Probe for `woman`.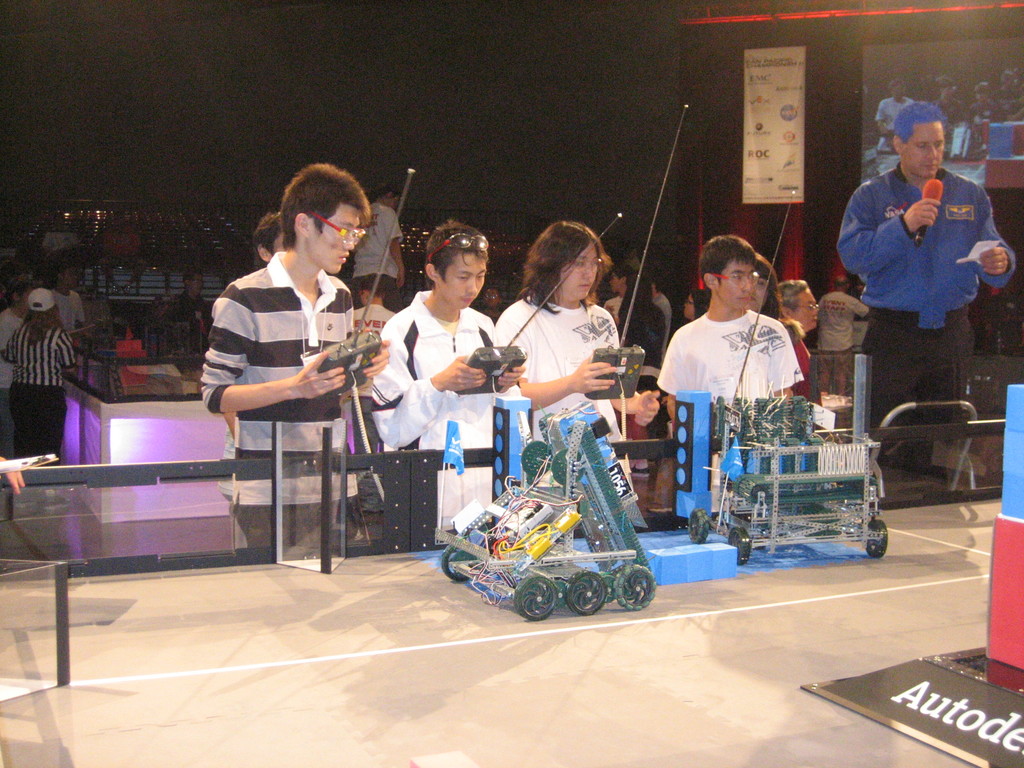
Probe result: bbox=(492, 230, 644, 575).
